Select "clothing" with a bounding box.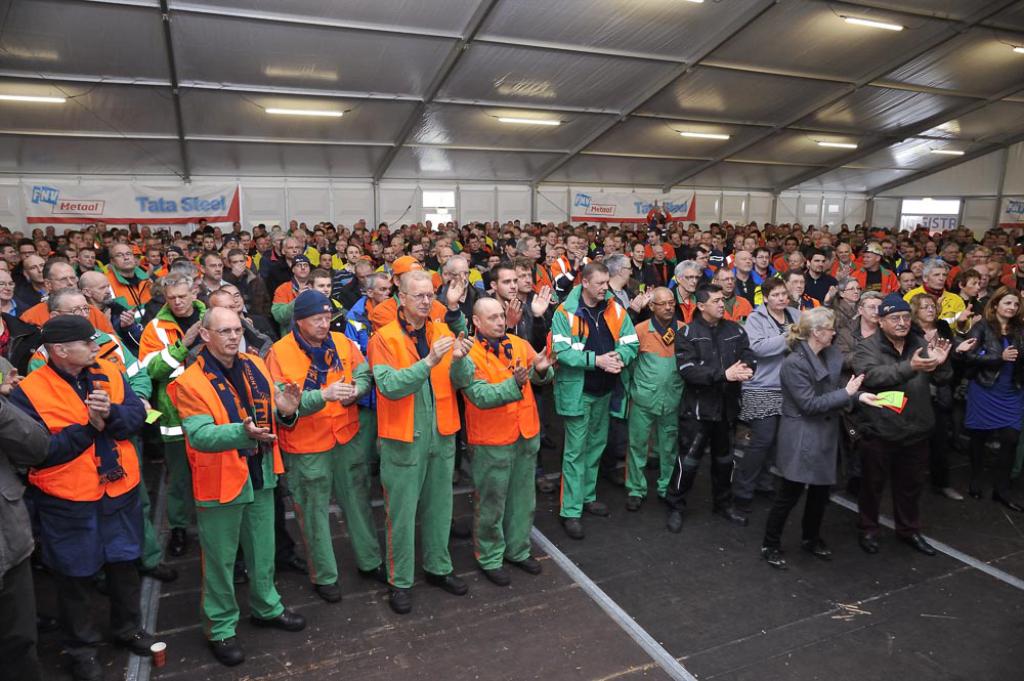
box=[985, 280, 1009, 300].
